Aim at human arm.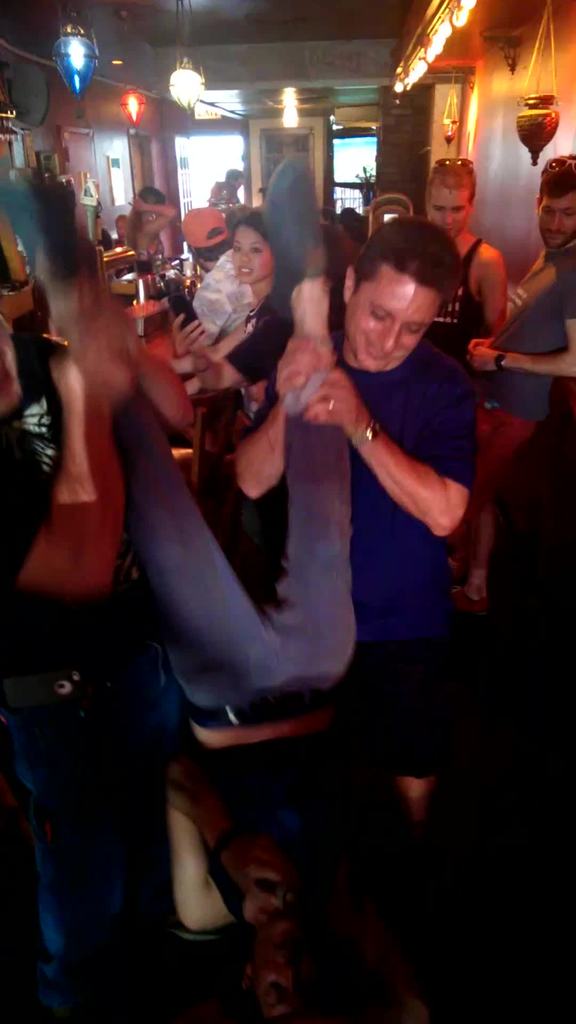
Aimed at x1=0, y1=312, x2=125, y2=609.
